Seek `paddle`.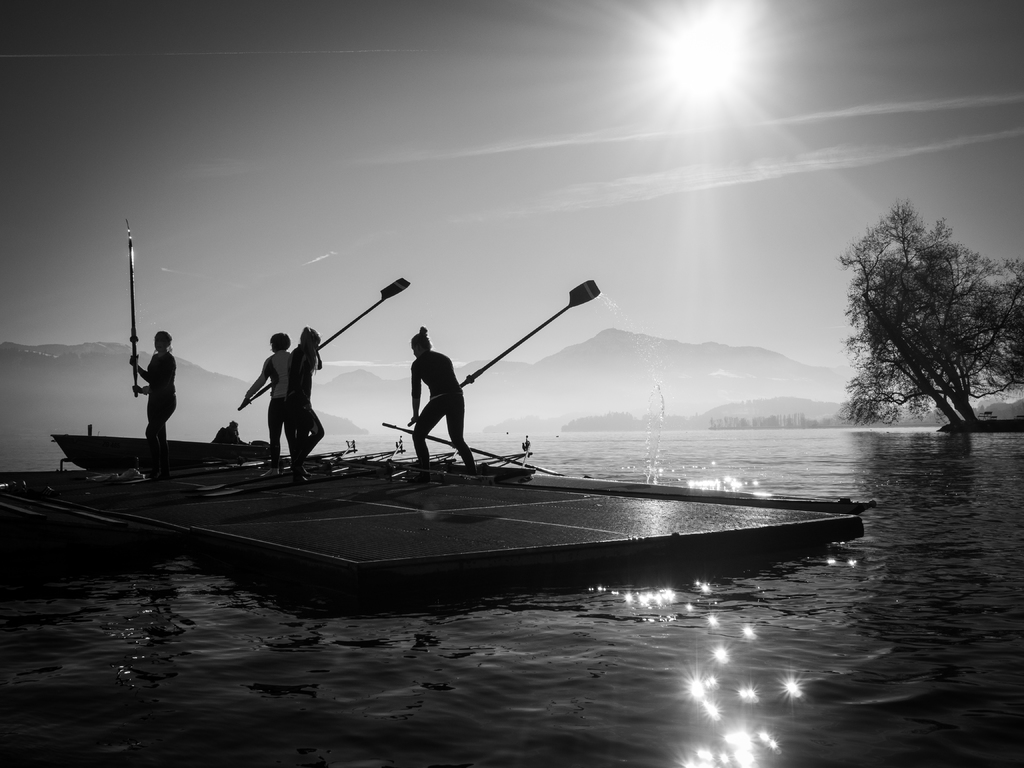
239,280,413,412.
